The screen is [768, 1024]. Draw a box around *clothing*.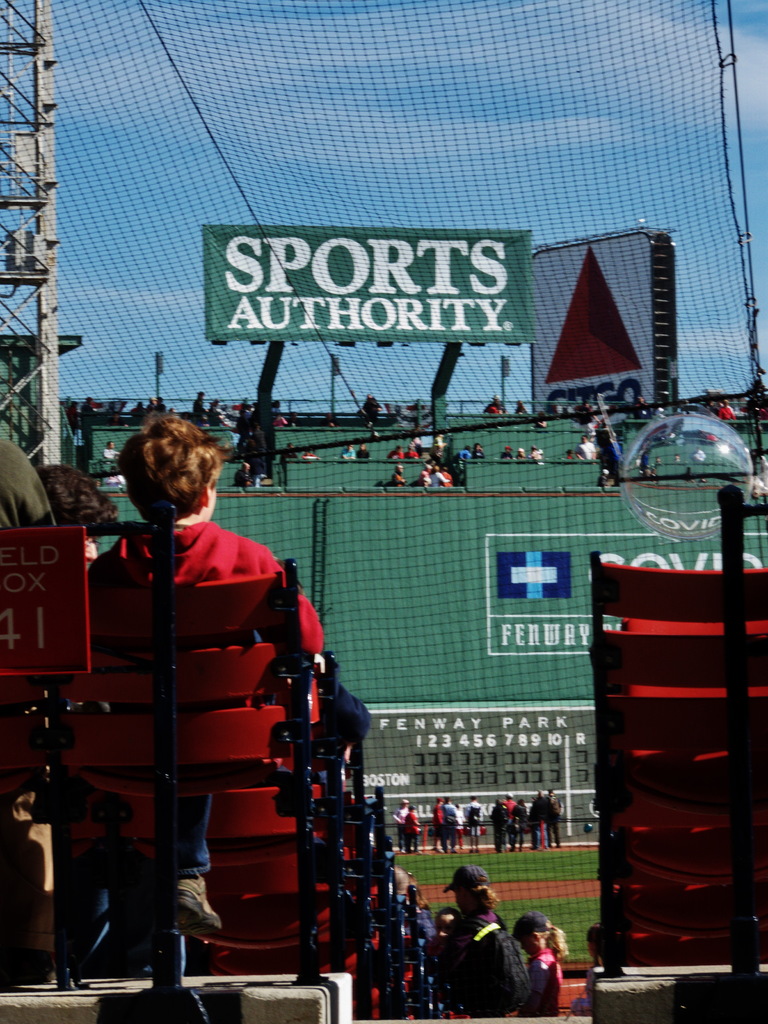
pyautogui.locateOnScreen(499, 449, 513, 460).
